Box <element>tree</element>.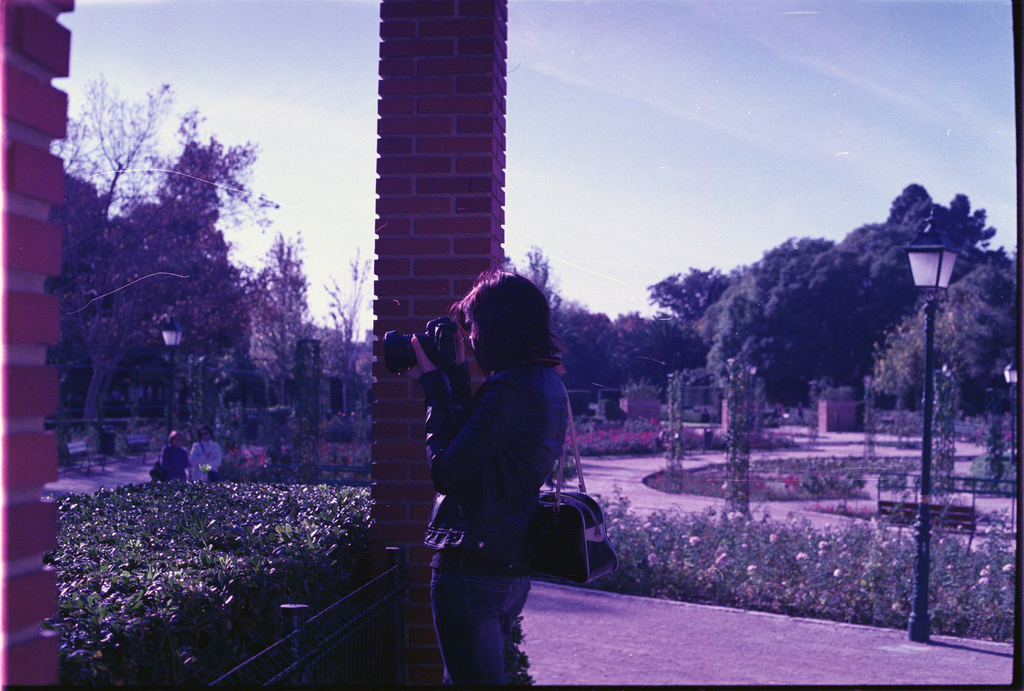
(37, 88, 329, 498).
